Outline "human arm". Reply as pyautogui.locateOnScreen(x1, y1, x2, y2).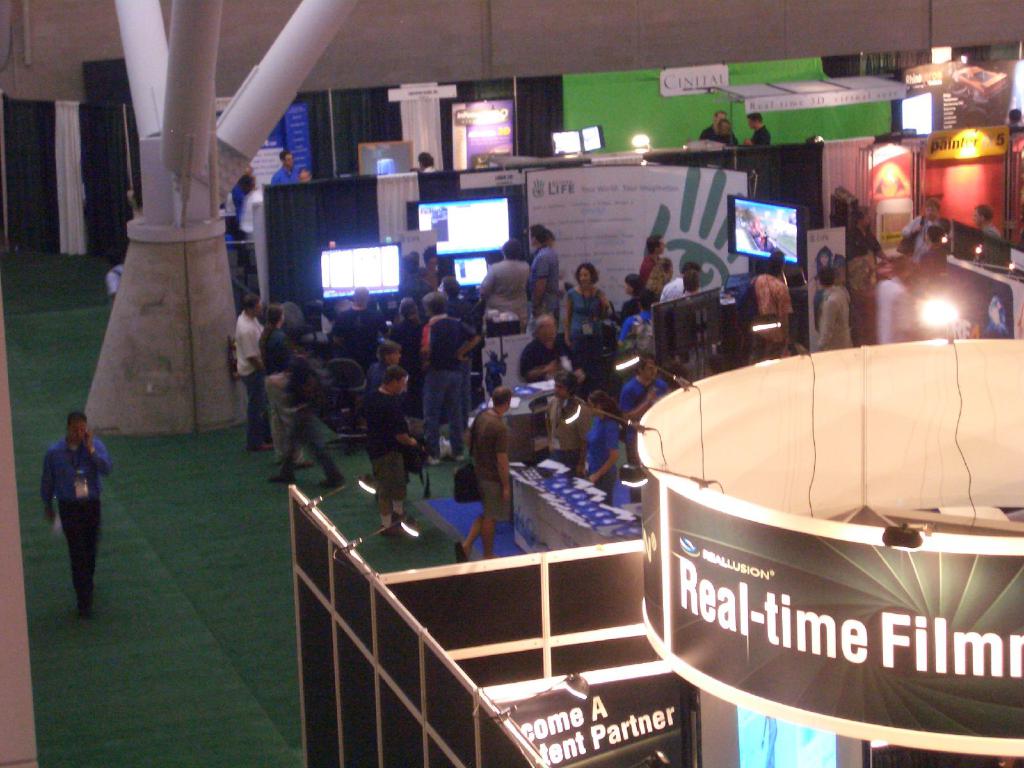
pyautogui.locateOnScreen(81, 429, 111, 476).
